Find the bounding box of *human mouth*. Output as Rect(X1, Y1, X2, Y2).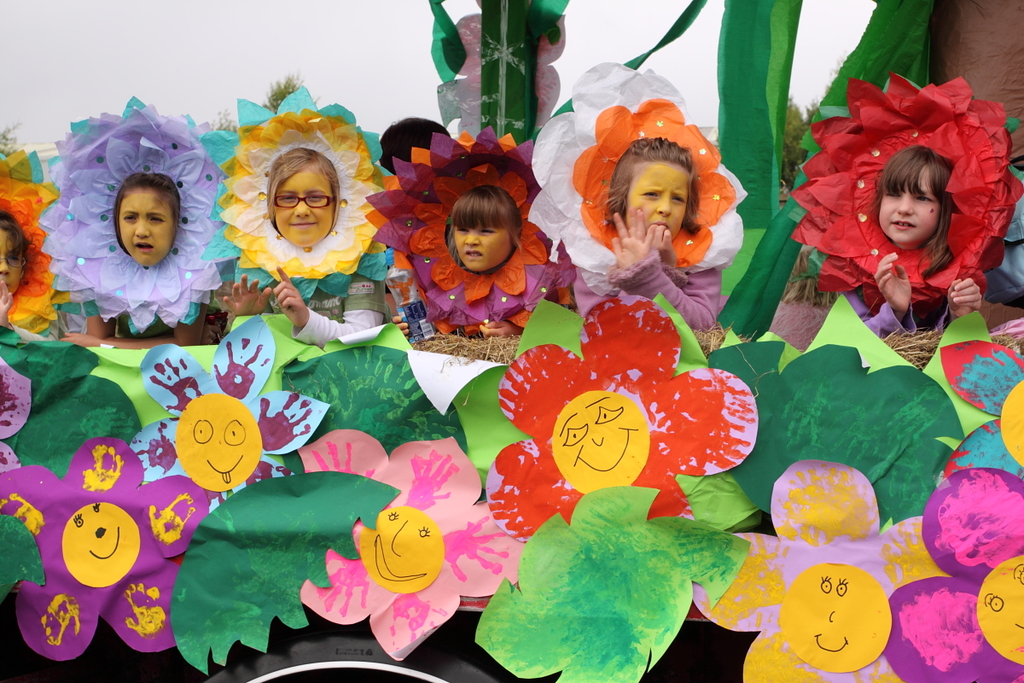
Rect(464, 251, 489, 256).
